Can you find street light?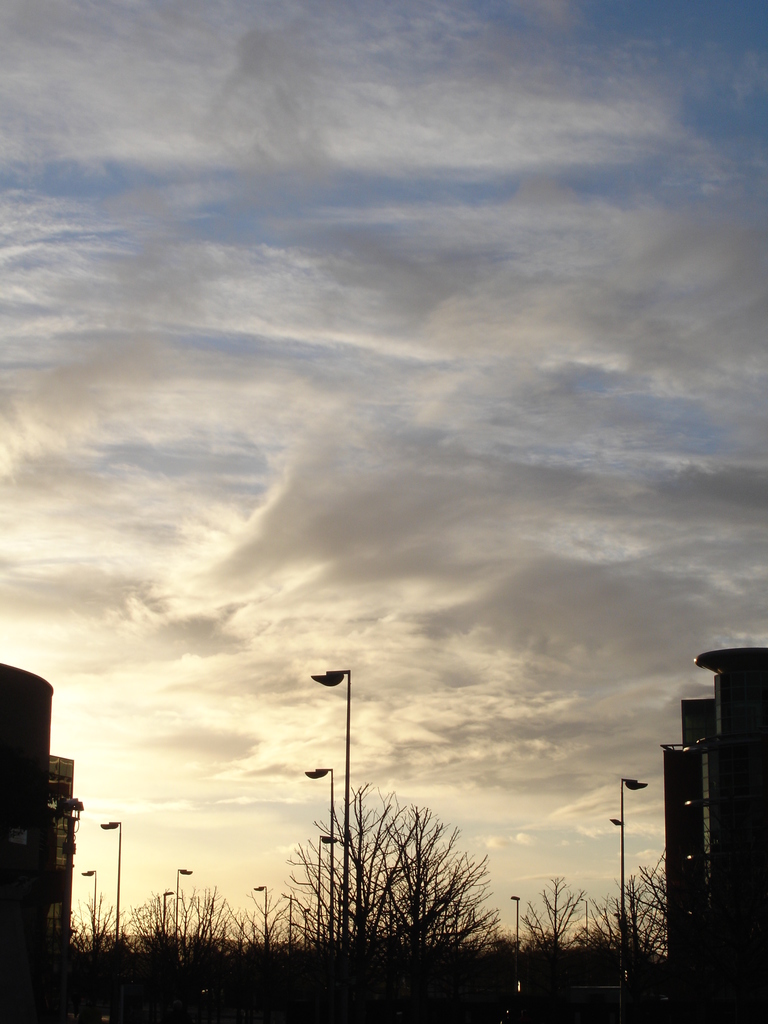
Yes, bounding box: [x1=76, y1=865, x2=97, y2=951].
